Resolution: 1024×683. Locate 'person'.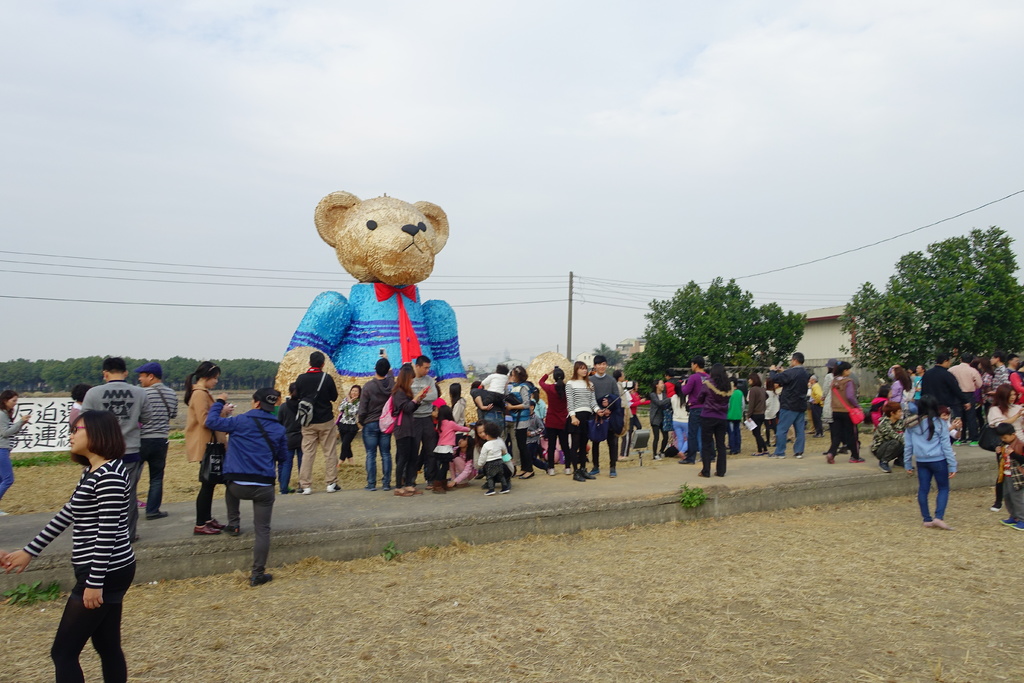
Rect(87, 356, 156, 547).
